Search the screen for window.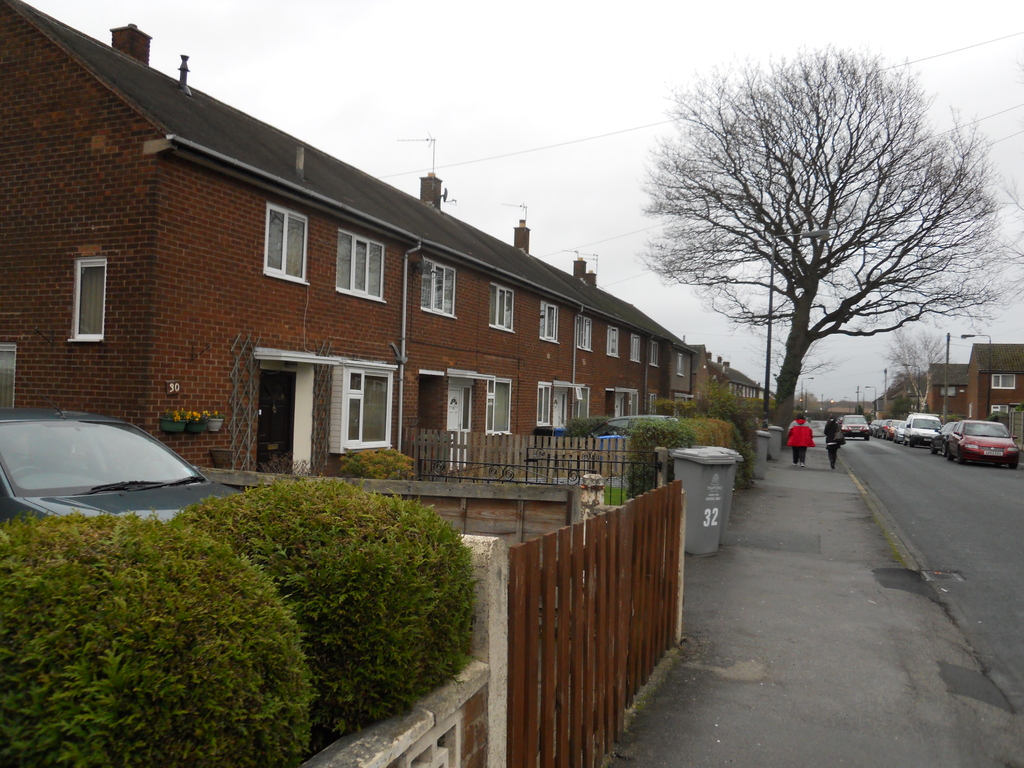
Found at [631,339,639,358].
